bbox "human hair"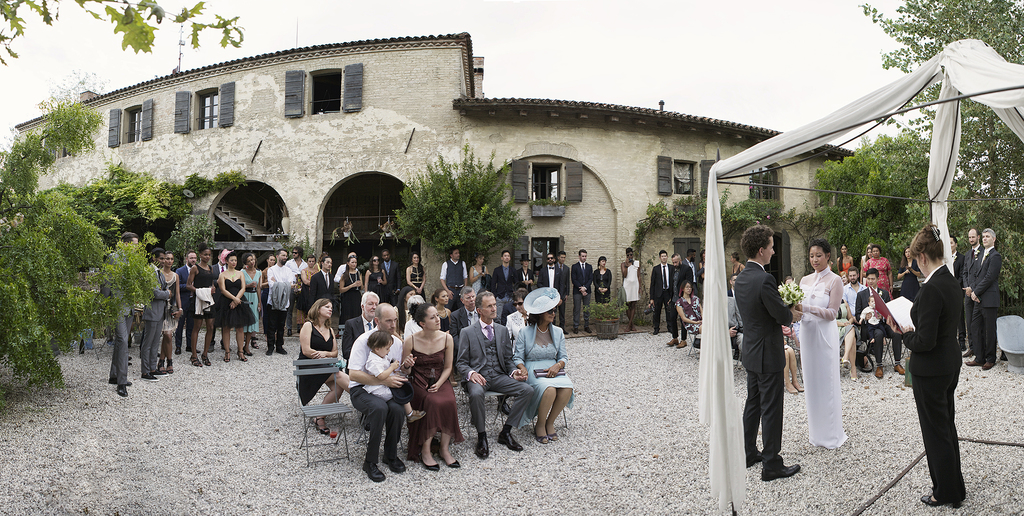
detection(659, 250, 668, 259)
